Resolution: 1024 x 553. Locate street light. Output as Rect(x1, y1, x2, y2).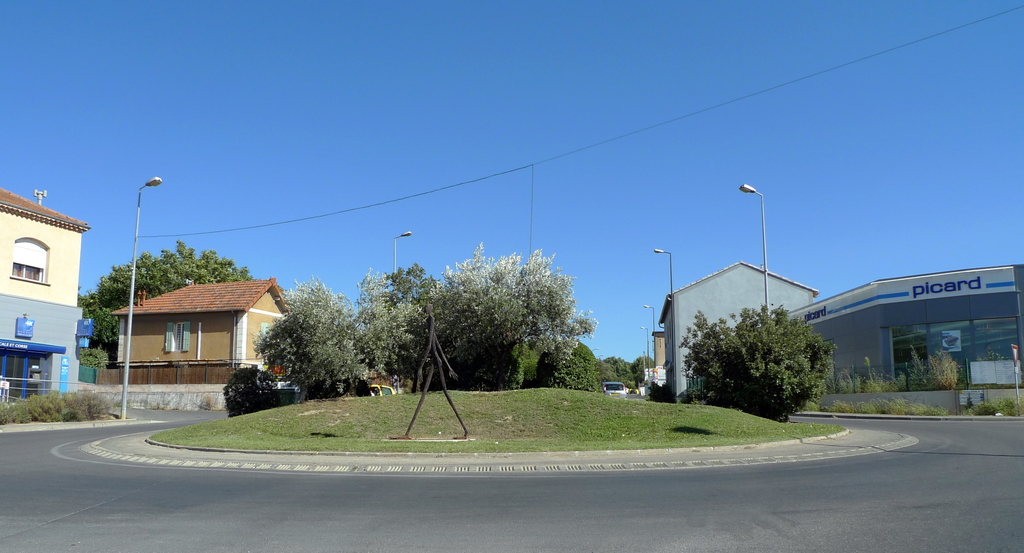
Rect(590, 346, 601, 355).
